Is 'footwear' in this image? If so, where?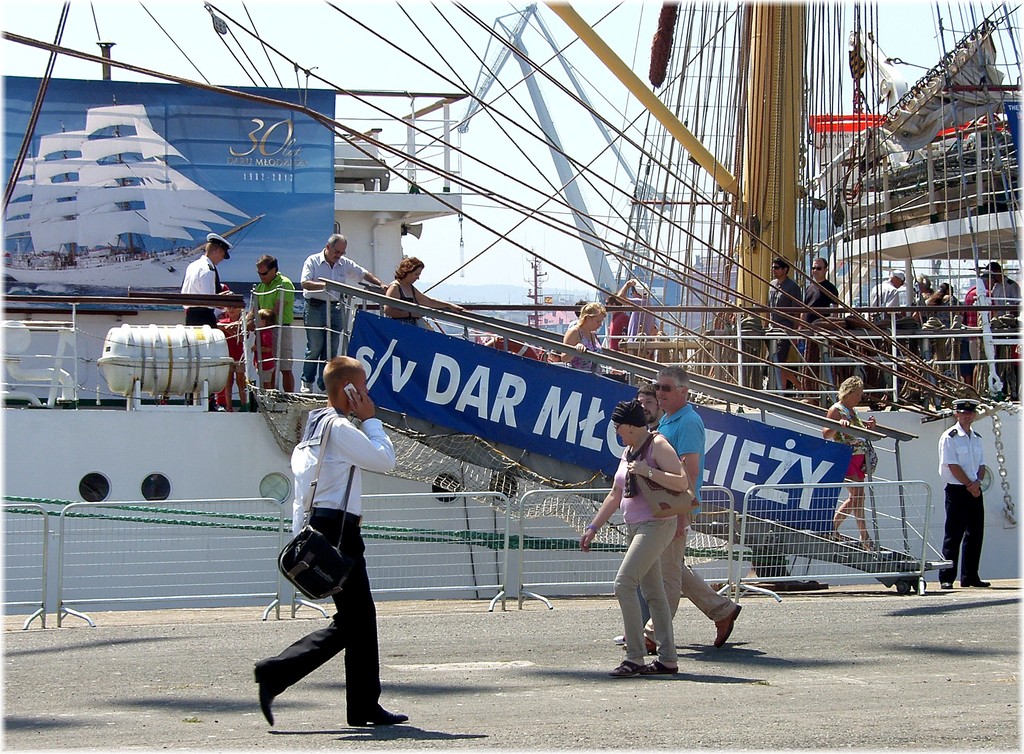
Yes, at crop(825, 523, 844, 540).
